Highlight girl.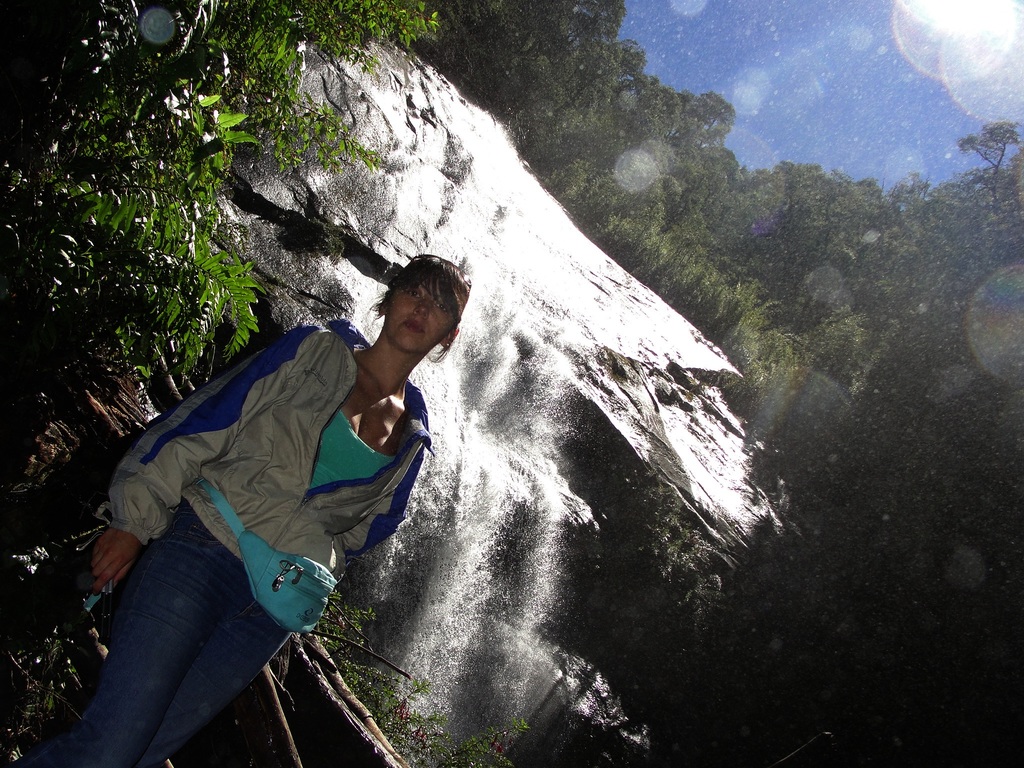
Highlighted region: [20, 239, 472, 767].
